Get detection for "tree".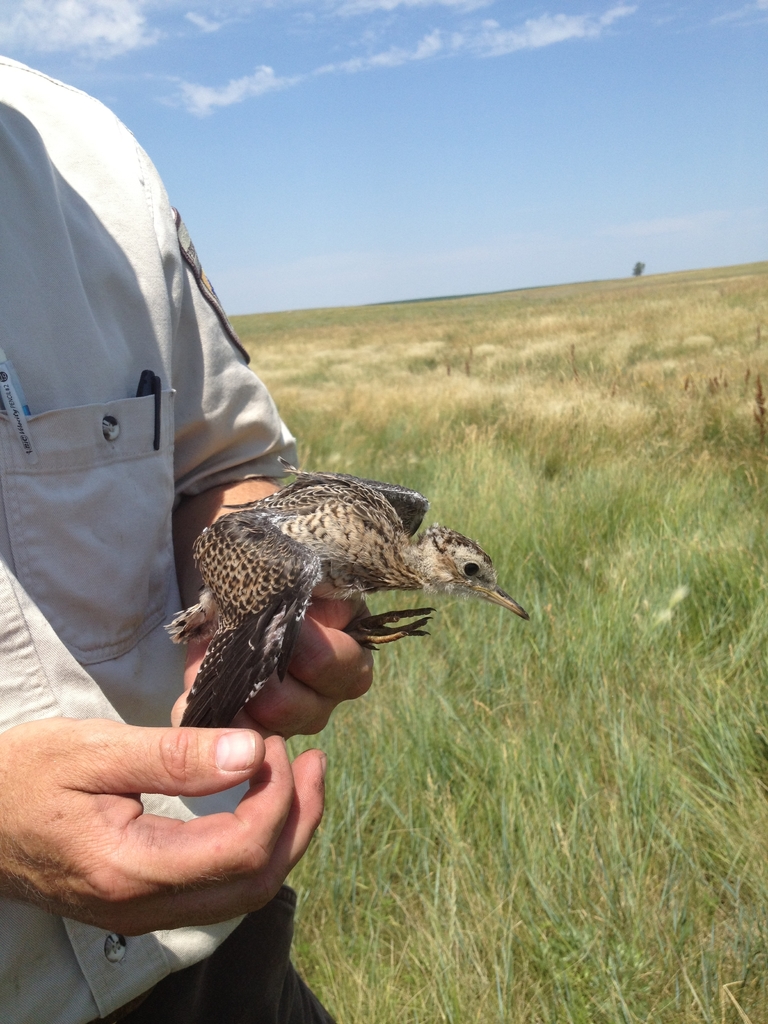
Detection: x1=631, y1=253, x2=645, y2=280.
